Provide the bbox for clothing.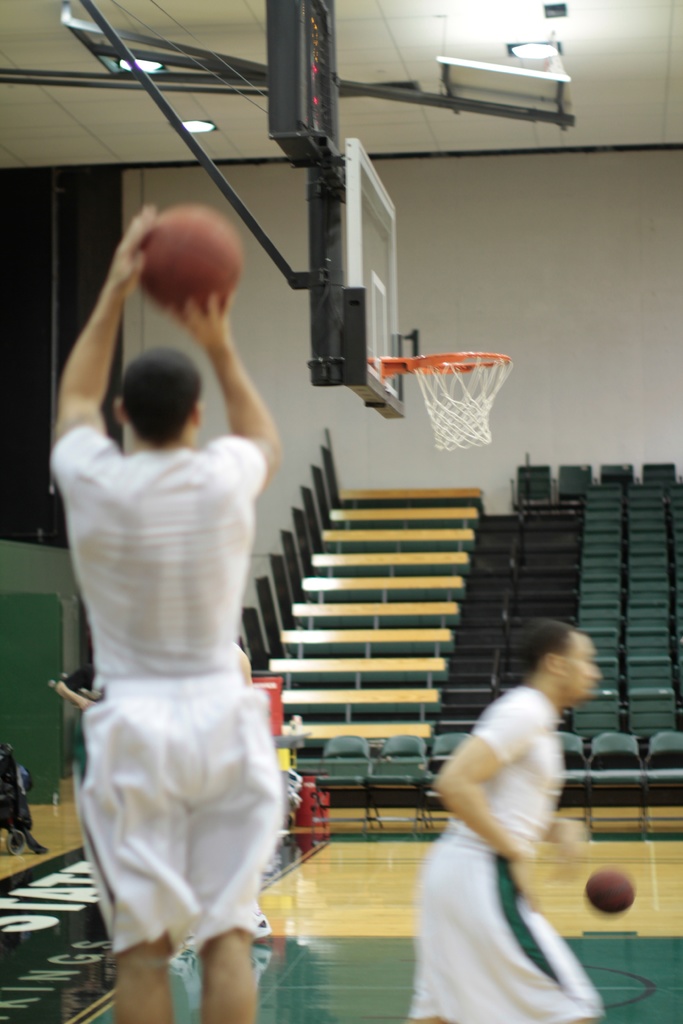
BBox(404, 684, 610, 1020).
